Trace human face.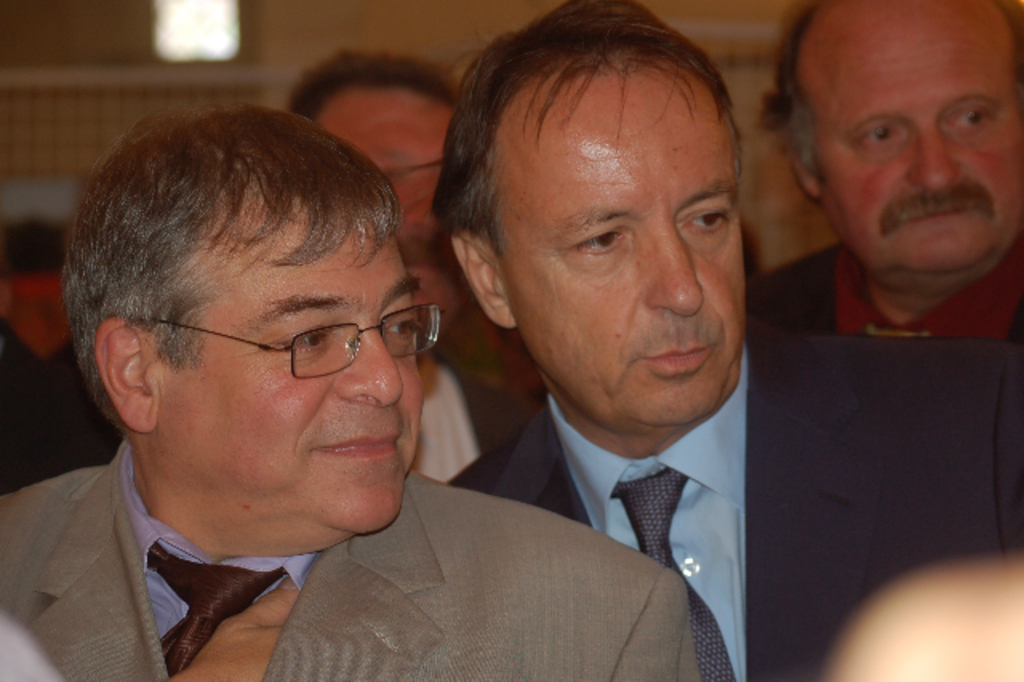
Traced to bbox=(494, 51, 736, 439).
